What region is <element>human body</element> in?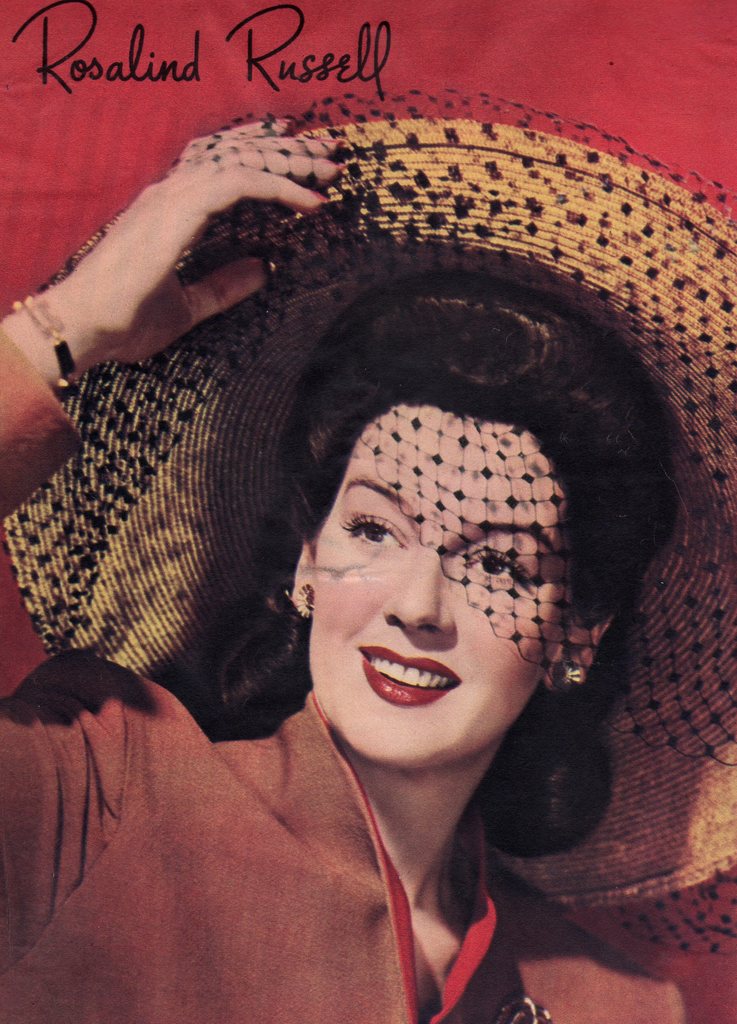
1/96/736/1021.
